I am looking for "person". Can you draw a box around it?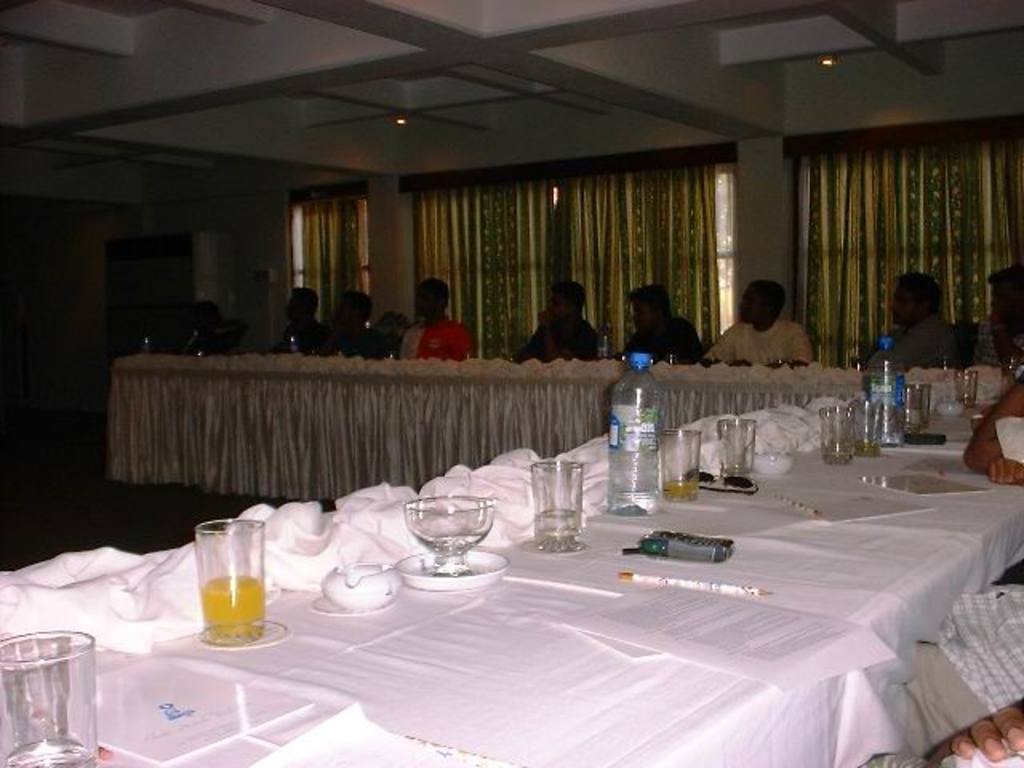
Sure, the bounding box is bbox=[962, 264, 1022, 483].
